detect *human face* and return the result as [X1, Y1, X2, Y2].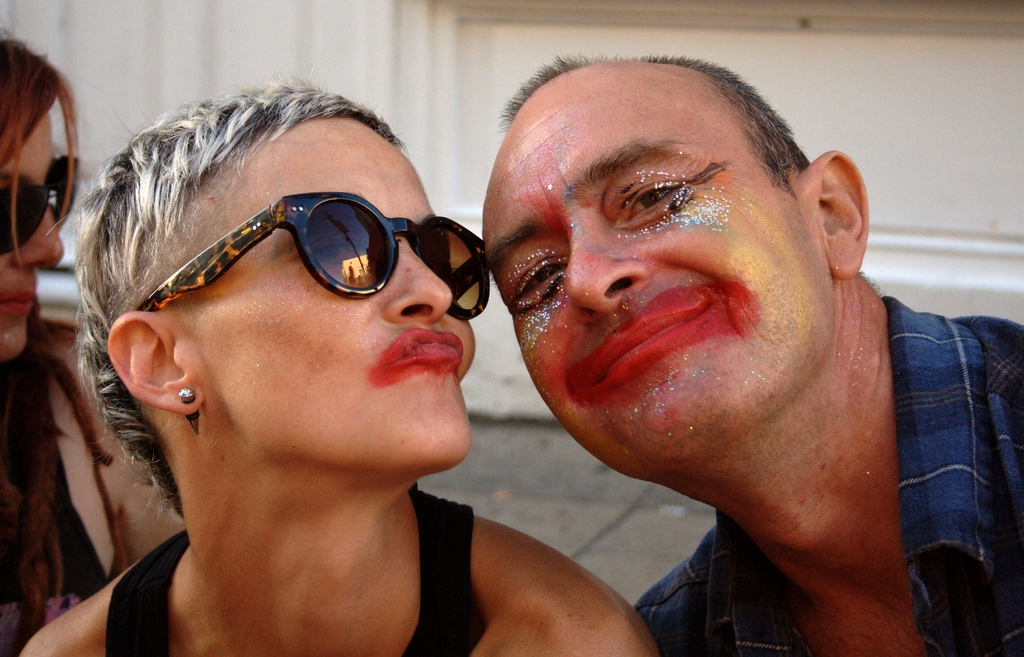
[195, 111, 474, 473].
